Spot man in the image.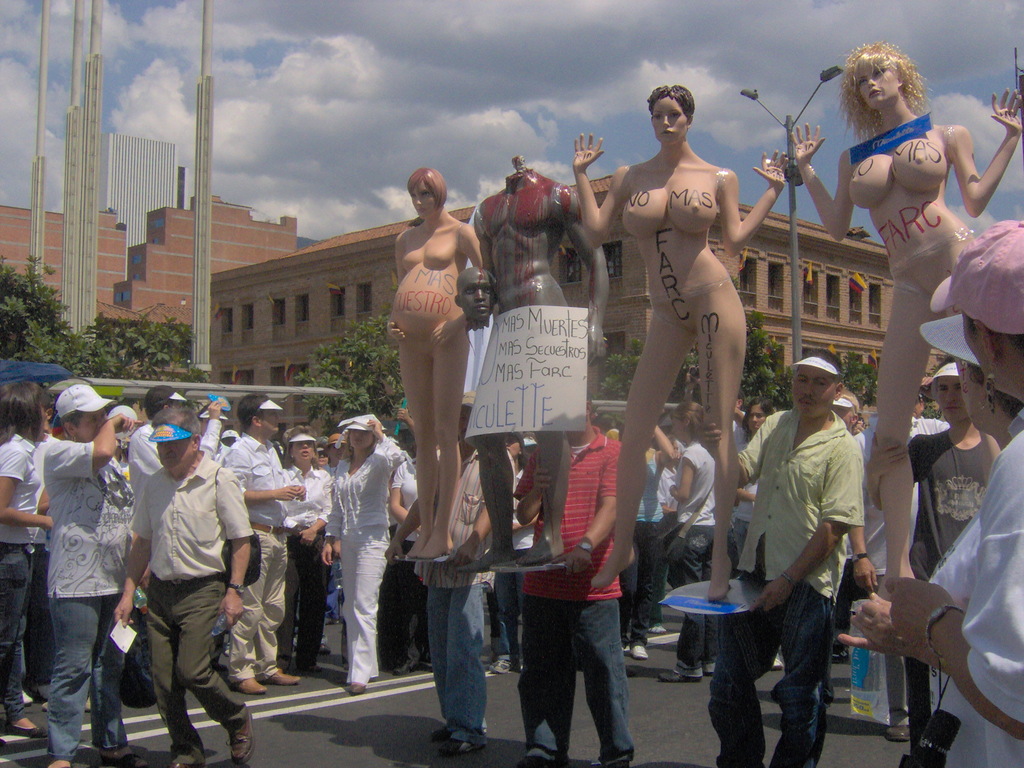
man found at box(500, 372, 638, 767).
